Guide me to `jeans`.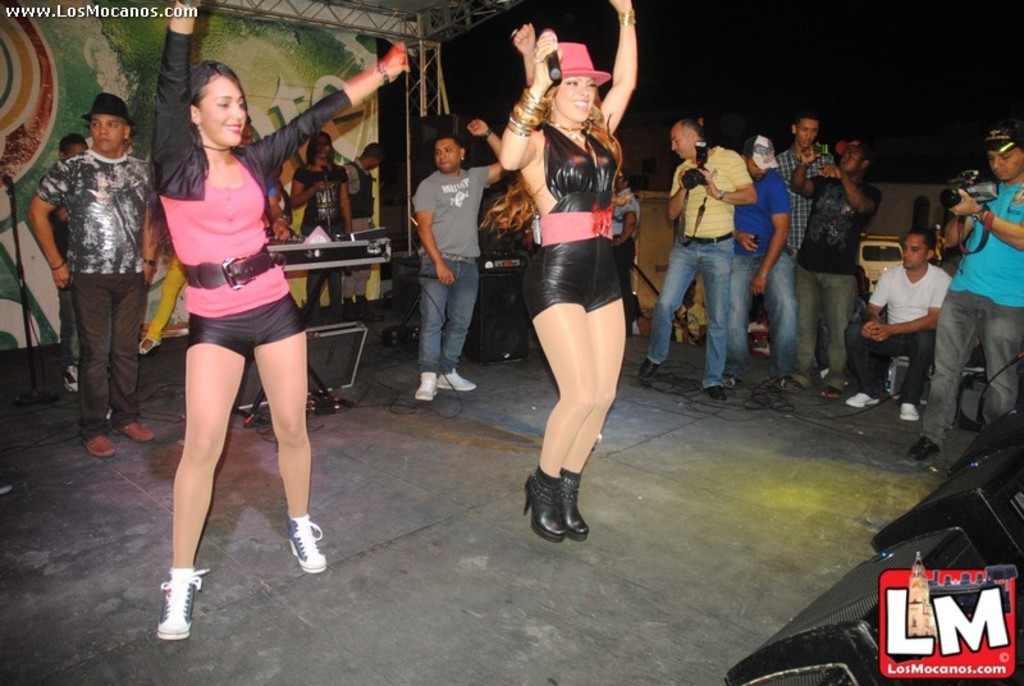
Guidance: <box>658,215,765,393</box>.
